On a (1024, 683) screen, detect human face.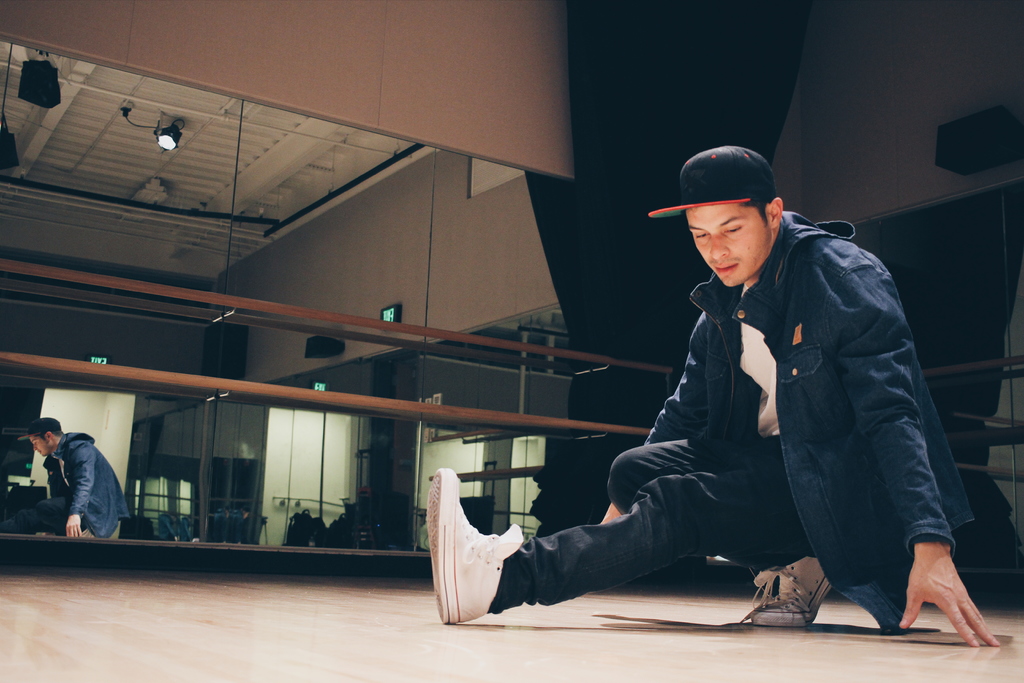
(689,202,765,284).
